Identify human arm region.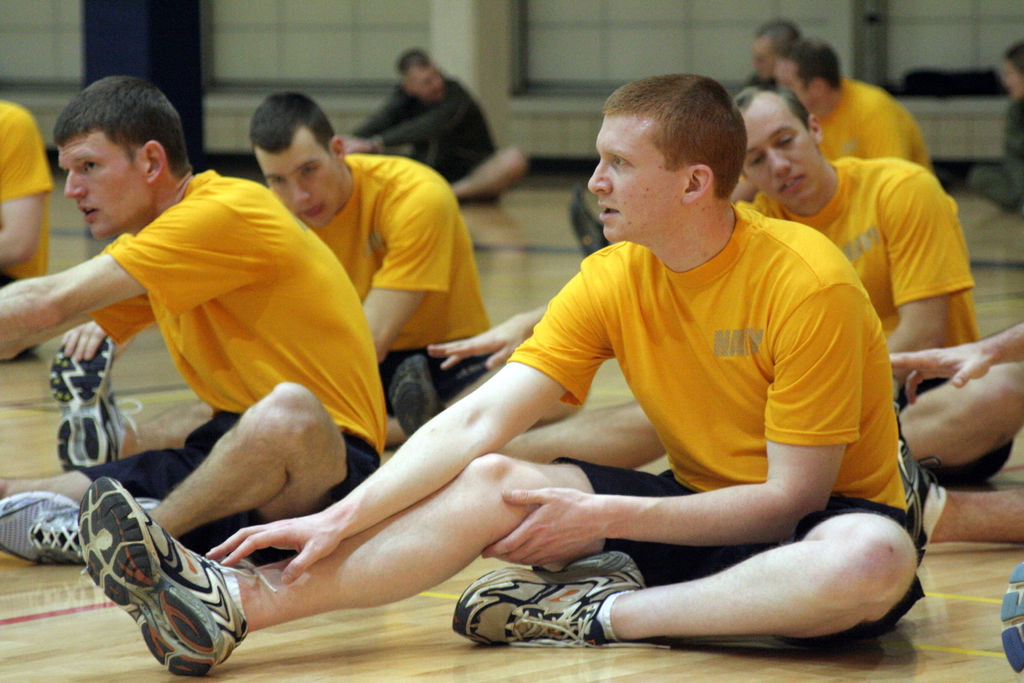
Region: BBox(495, 292, 863, 555).
